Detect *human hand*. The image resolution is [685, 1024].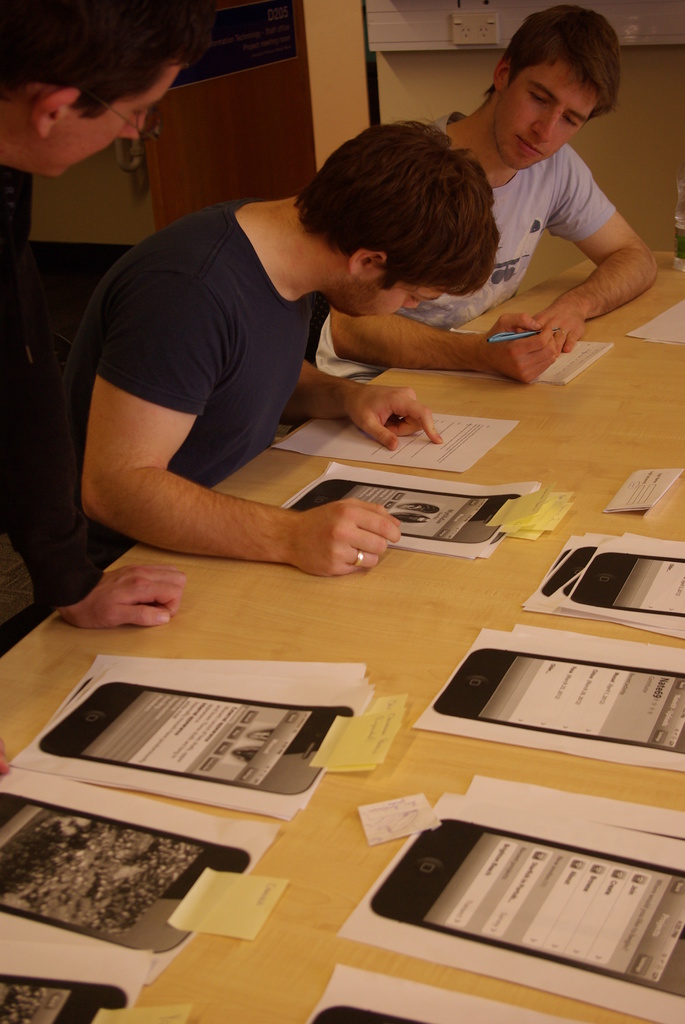
59/564/185/633.
